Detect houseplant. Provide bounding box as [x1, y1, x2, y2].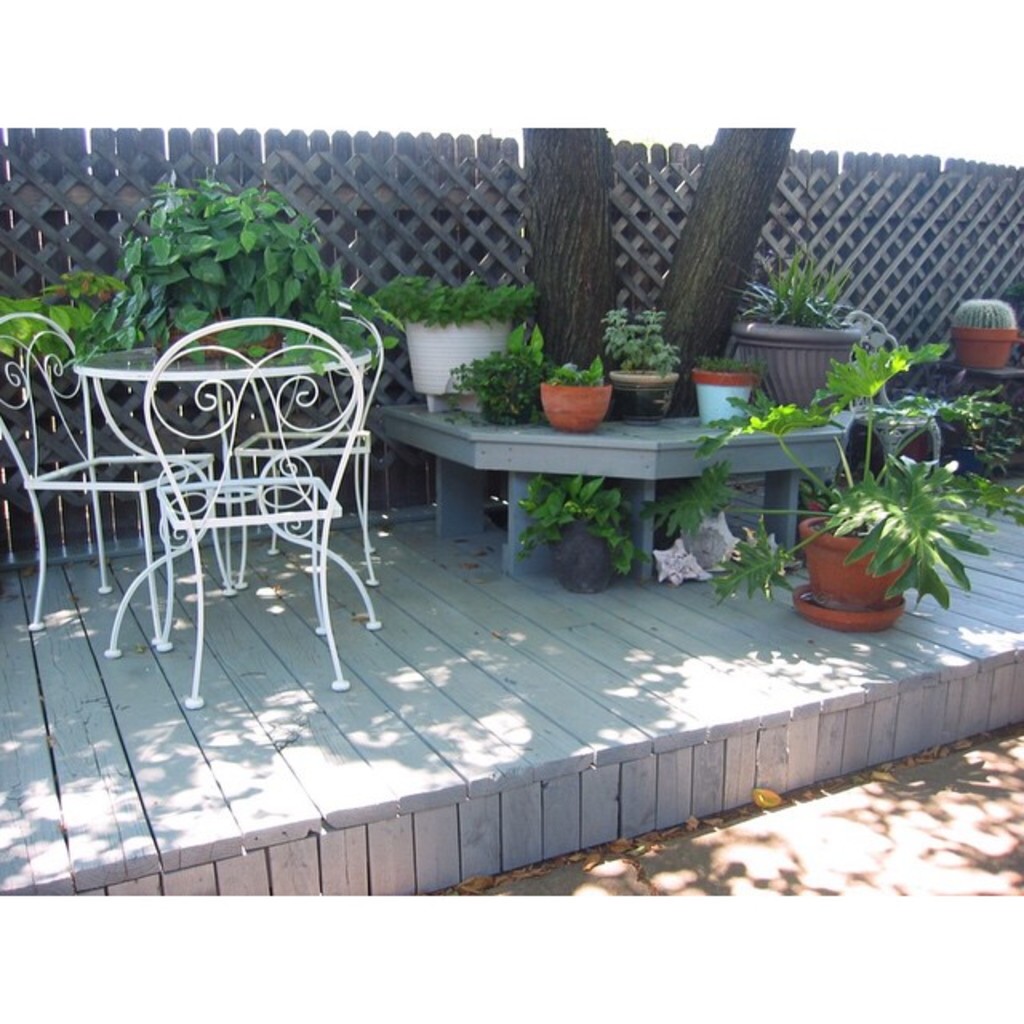
[728, 227, 875, 421].
